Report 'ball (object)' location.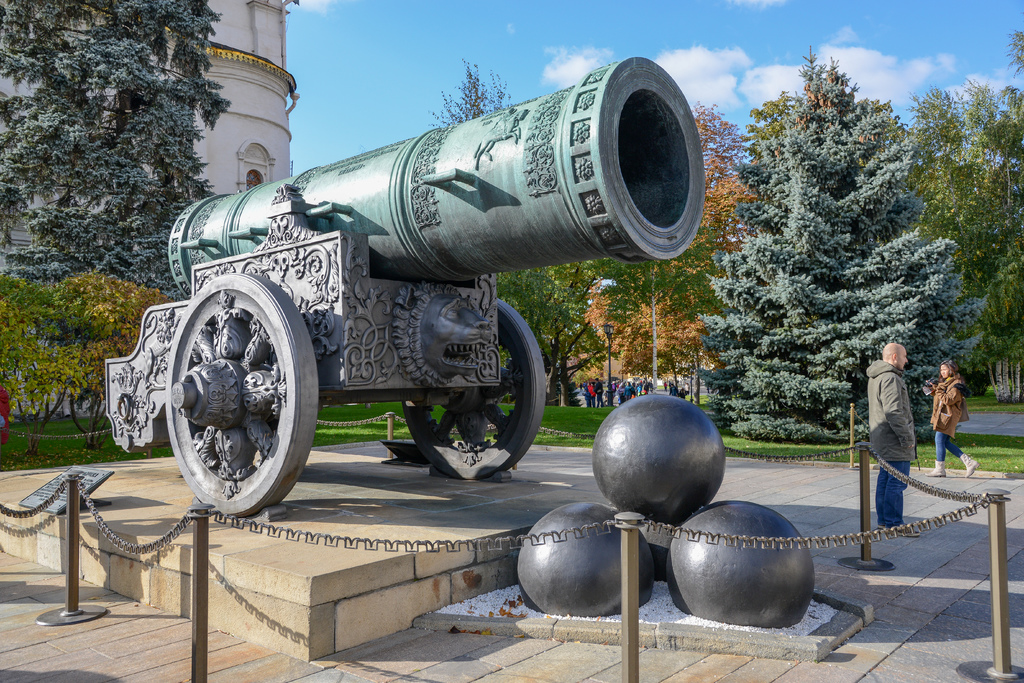
Report: (669, 499, 808, 628).
